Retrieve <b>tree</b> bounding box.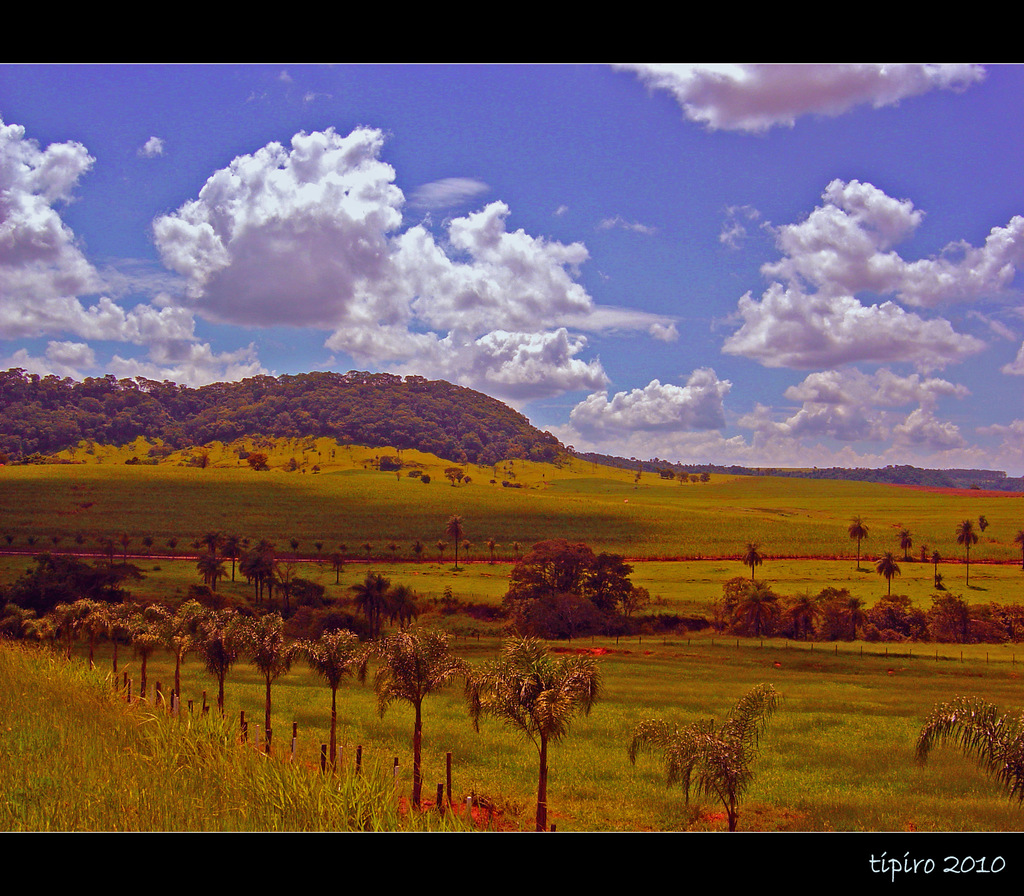
Bounding box: Rect(278, 623, 370, 772).
